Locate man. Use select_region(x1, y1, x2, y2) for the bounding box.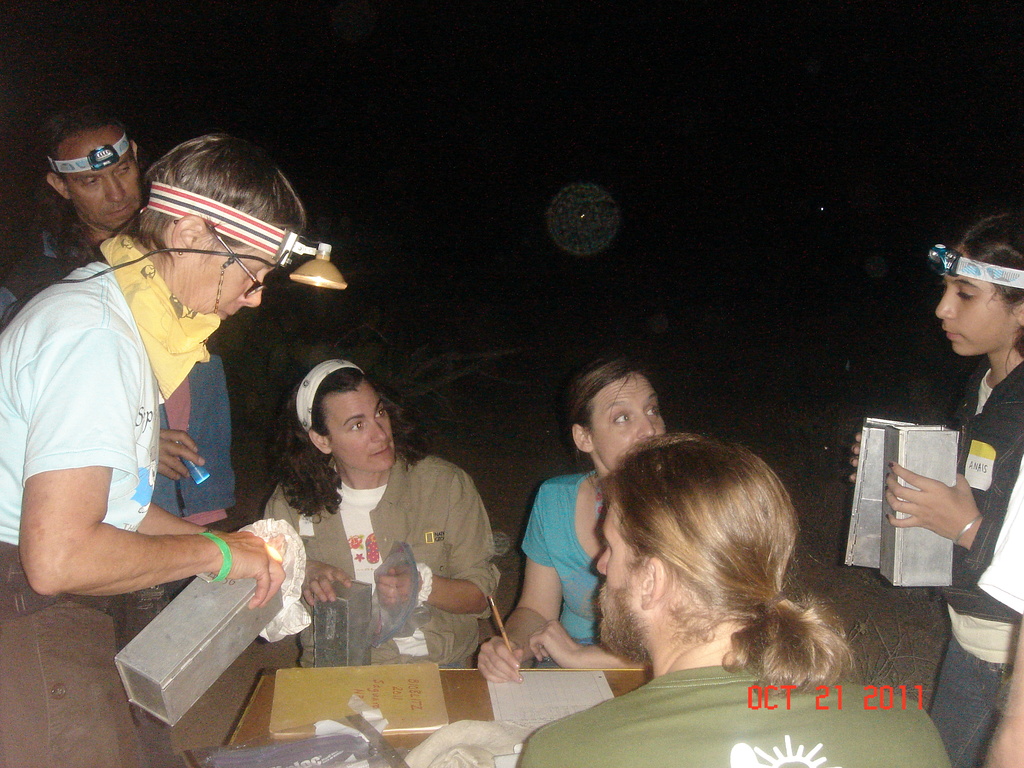
select_region(508, 428, 952, 767).
